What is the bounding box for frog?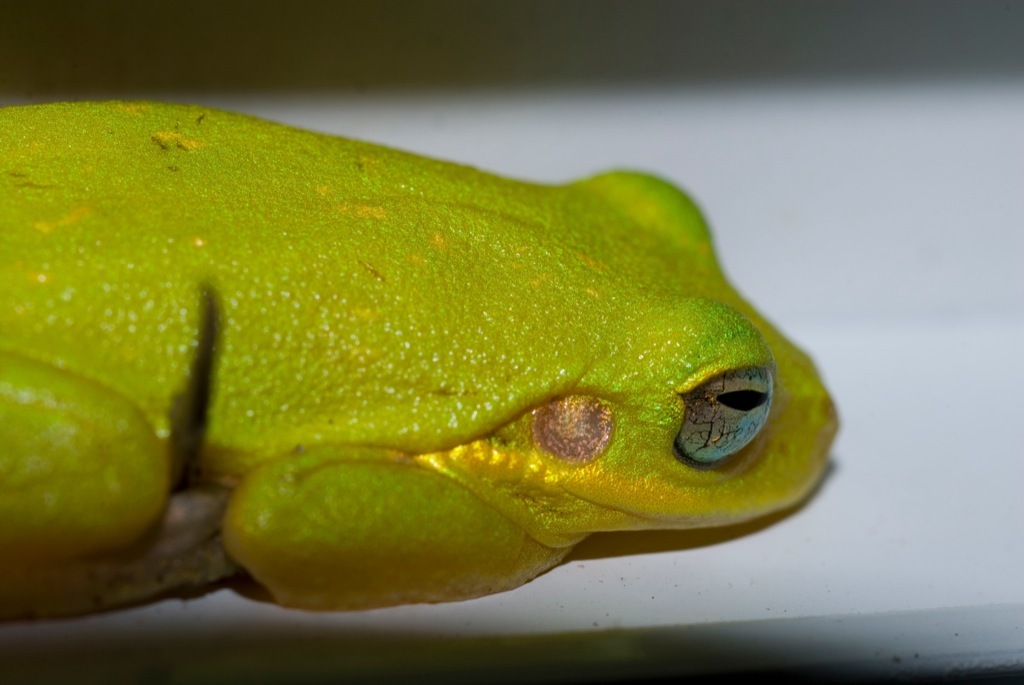
BBox(0, 96, 844, 623).
